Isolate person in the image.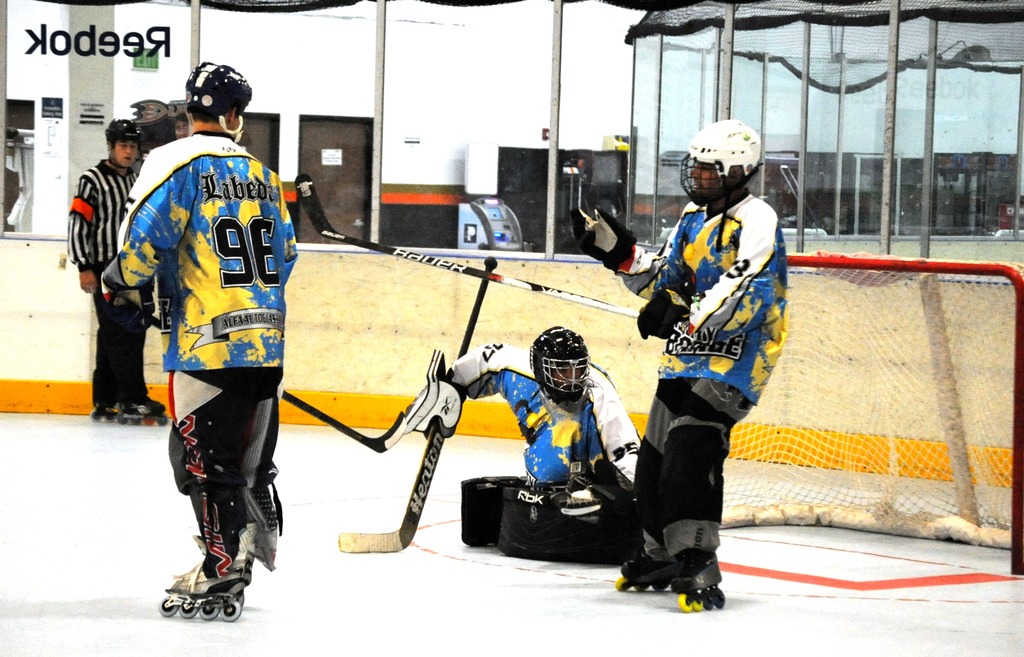
Isolated region: [x1=117, y1=61, x2=286, y2=642].
